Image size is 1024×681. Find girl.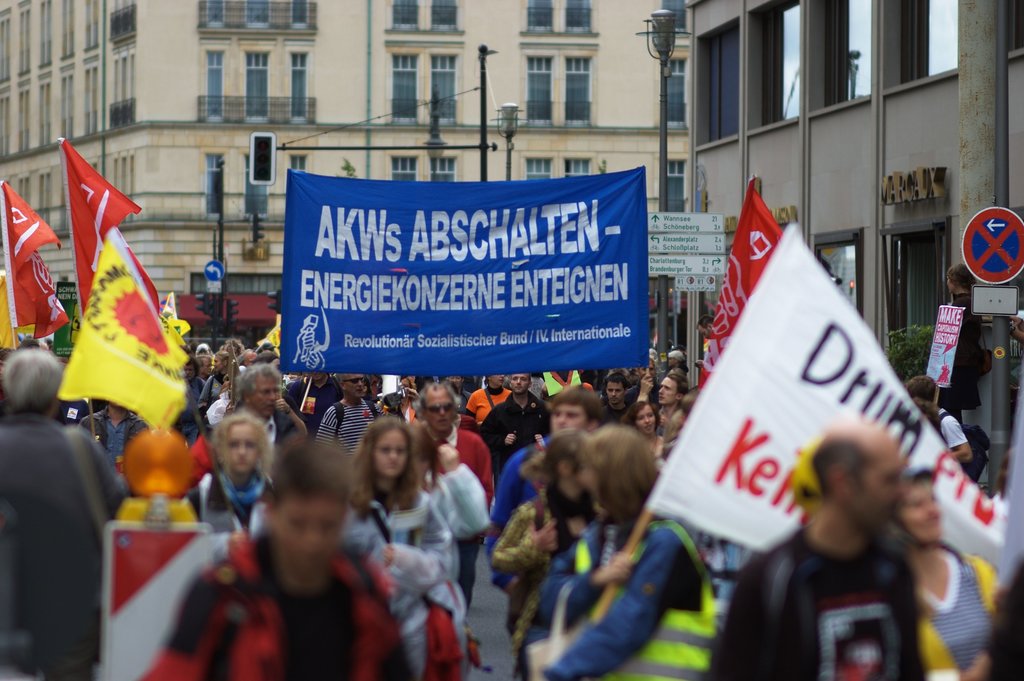
select_region(624, 398, 666, 472).
